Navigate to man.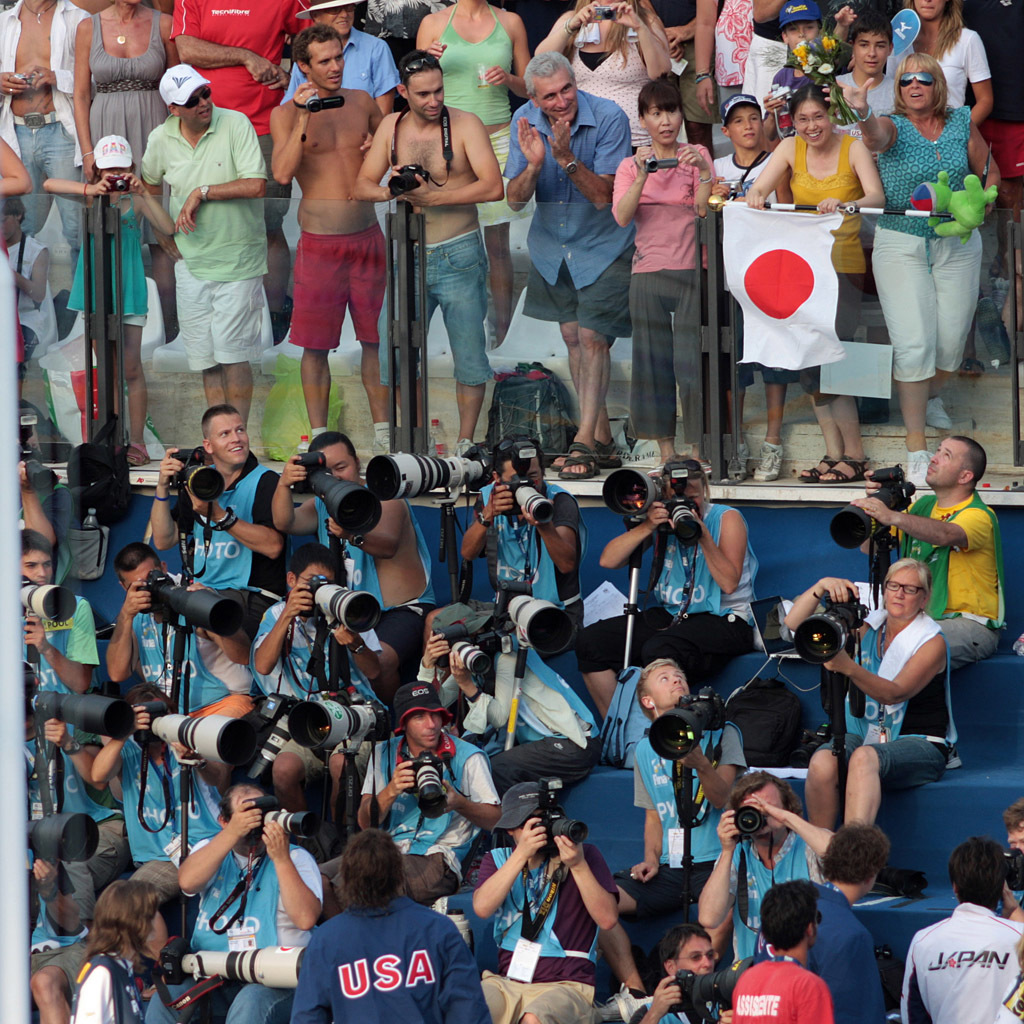
Navigation target: bbox(697, 768, 836, 965).
